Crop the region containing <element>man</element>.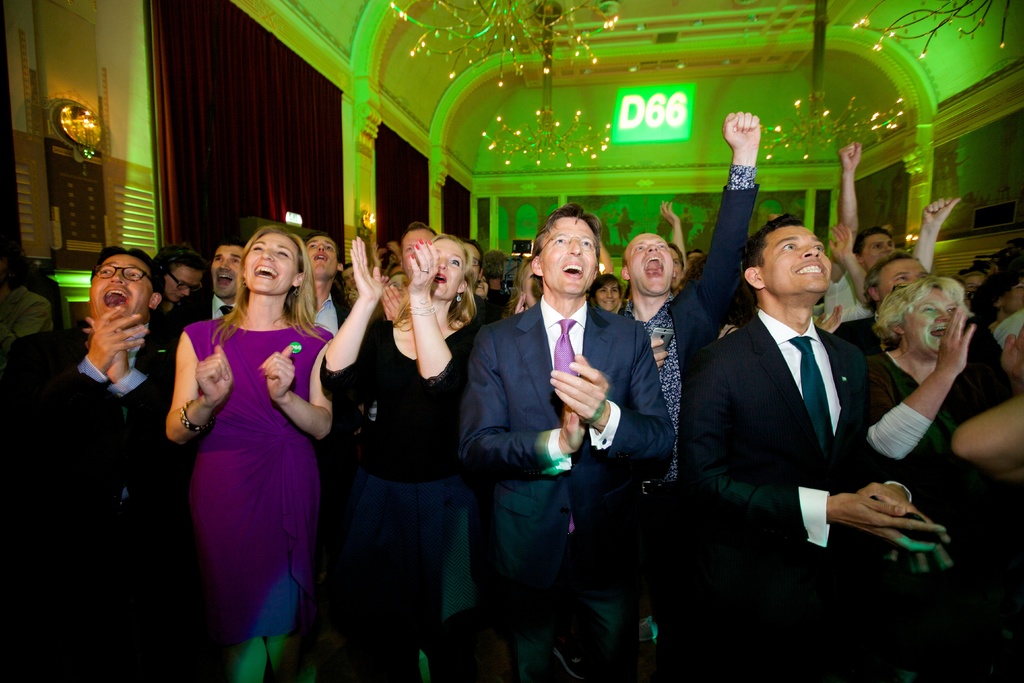
Crop region: [157,239,209,302].
